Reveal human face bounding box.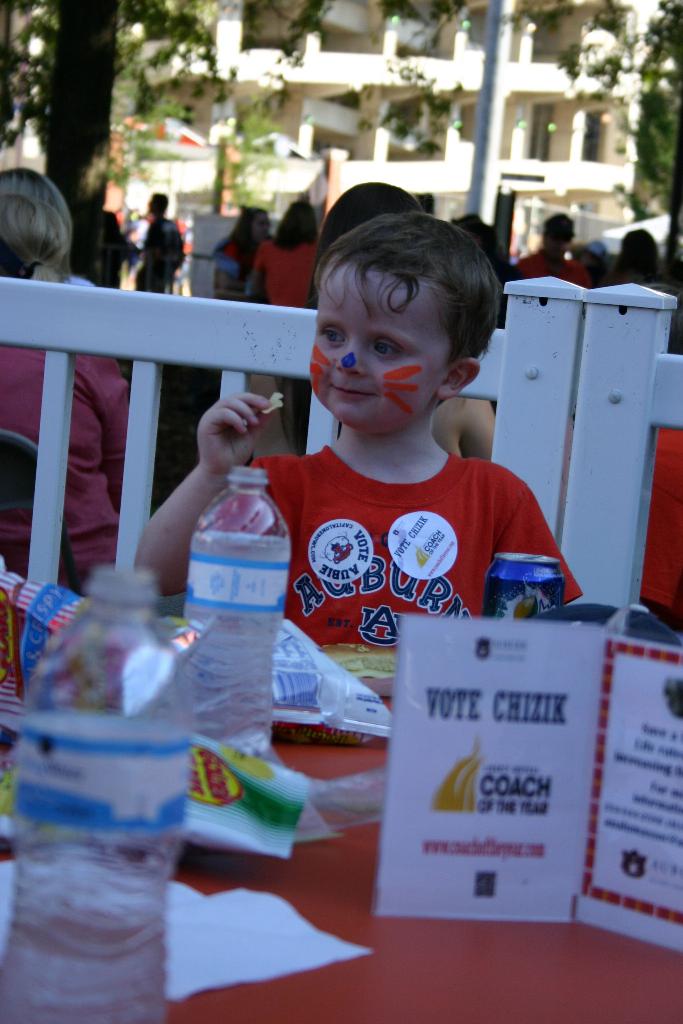
Revealed: [left=308, top=250, right=456, bottom=431].
